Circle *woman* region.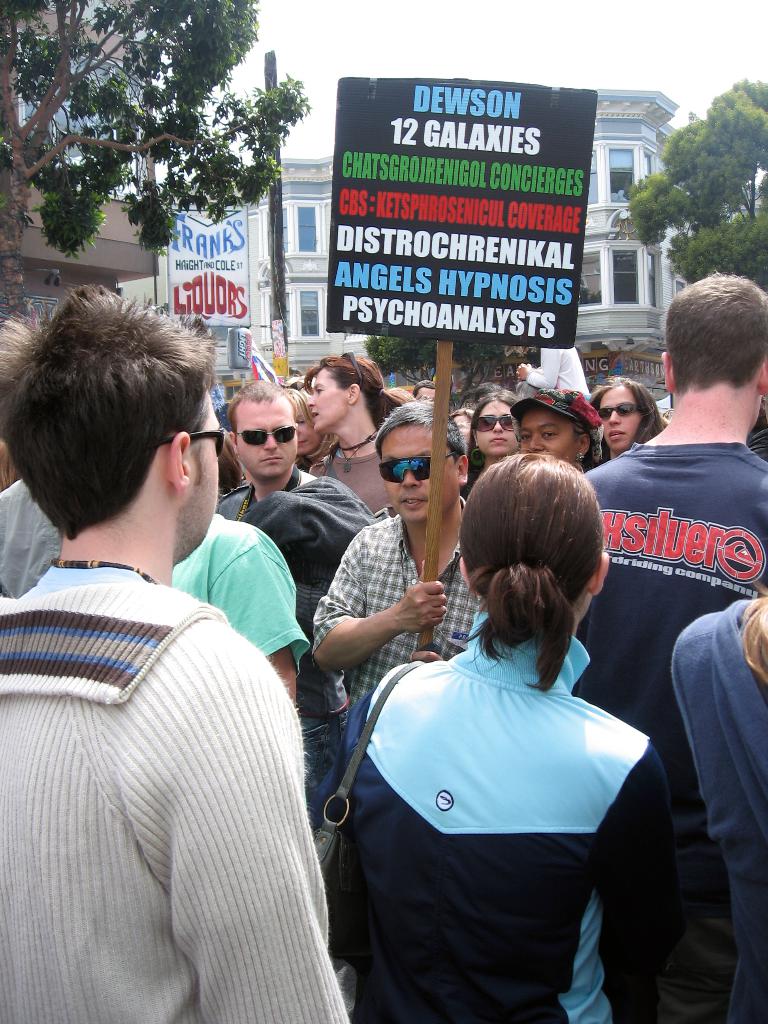
Region: bbox=(518, 385, 602, 469).
